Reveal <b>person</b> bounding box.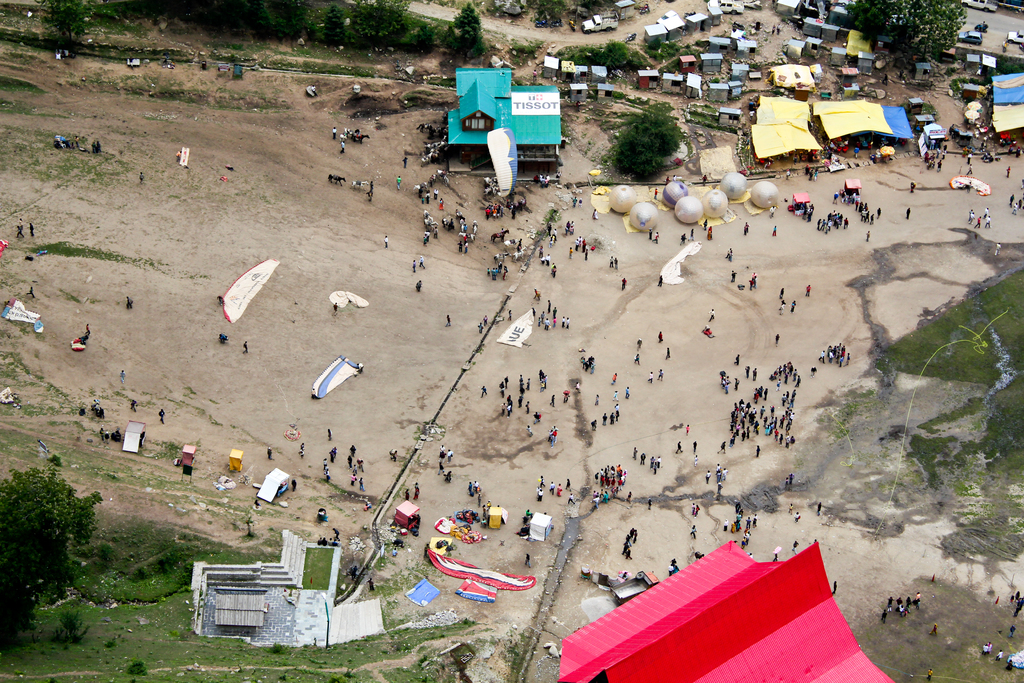
Revealed: [707,225,715,240].
